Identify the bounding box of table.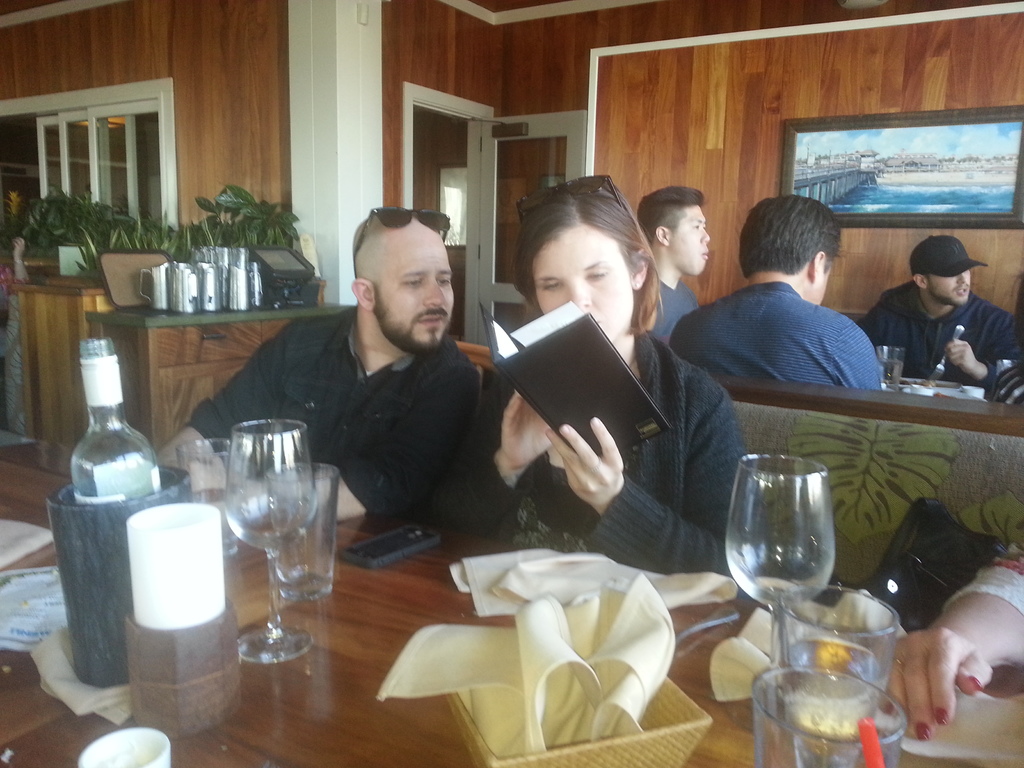
(0, 452, 1023, 767).
